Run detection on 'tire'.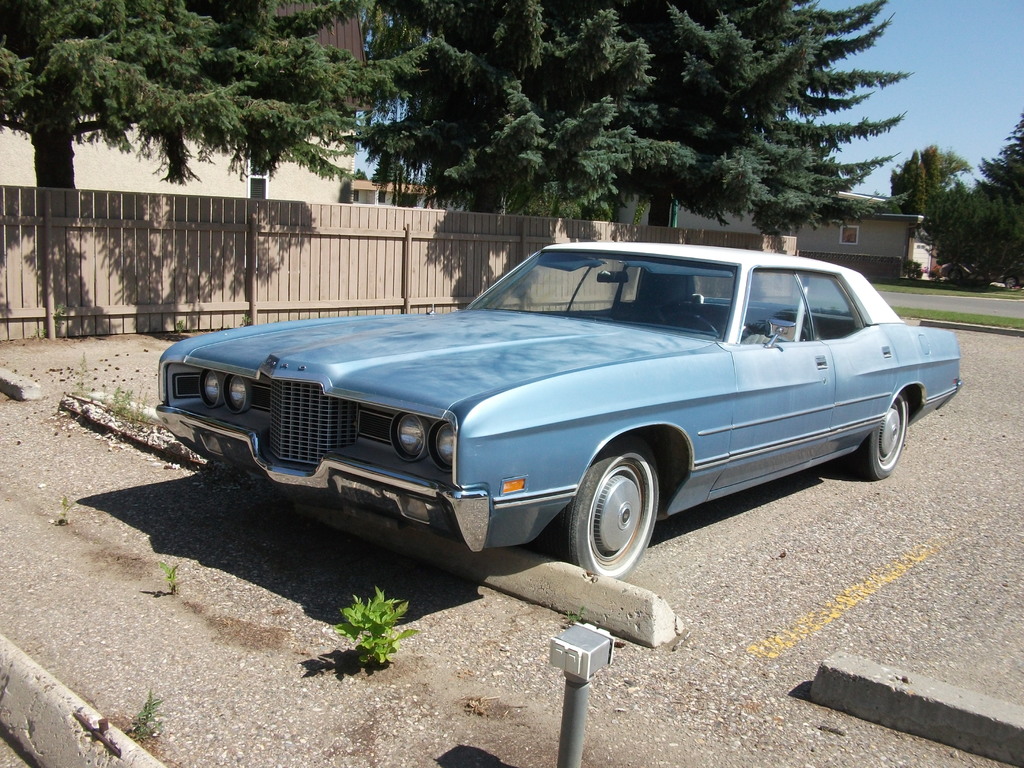
Result: <bbox>561, 443, 673, 584</bbox>.
